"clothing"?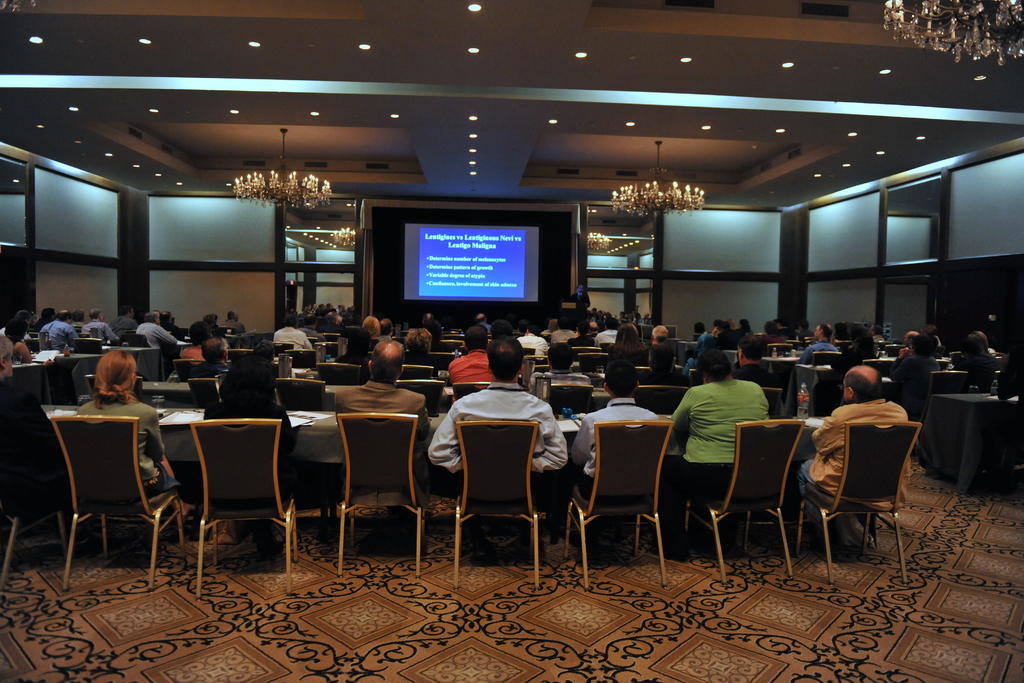
region(876, 335, 890, 345)
